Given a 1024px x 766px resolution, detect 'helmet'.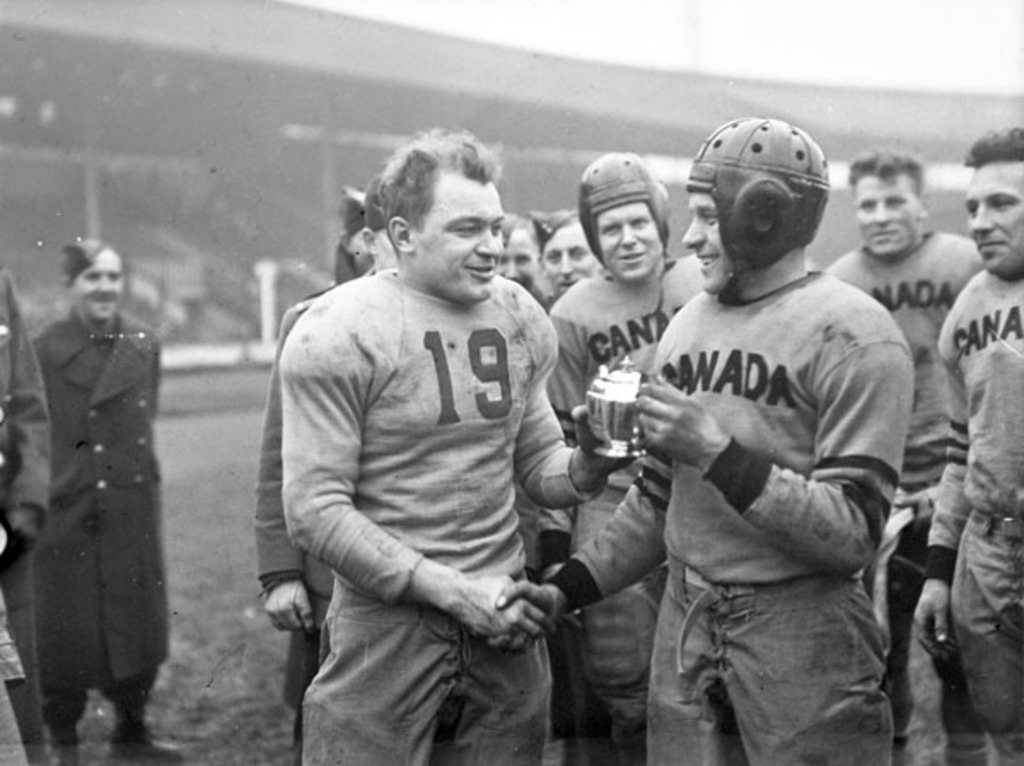
x1=667 y1=106 x2=860 y2=300.
